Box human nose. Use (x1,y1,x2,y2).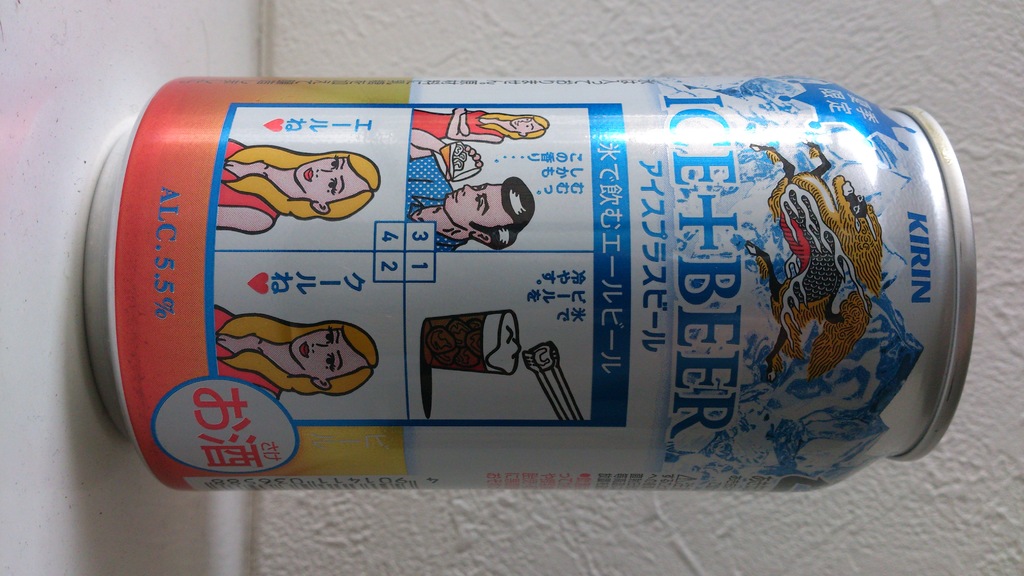
(458,184,474,197).
